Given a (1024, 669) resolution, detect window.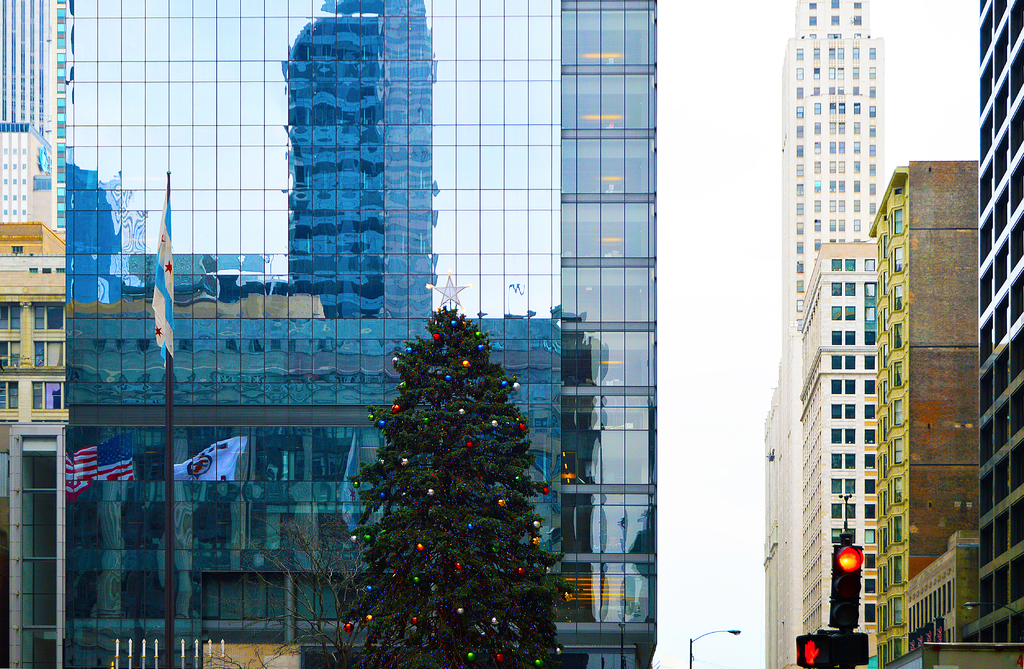
30/293/72/338.
